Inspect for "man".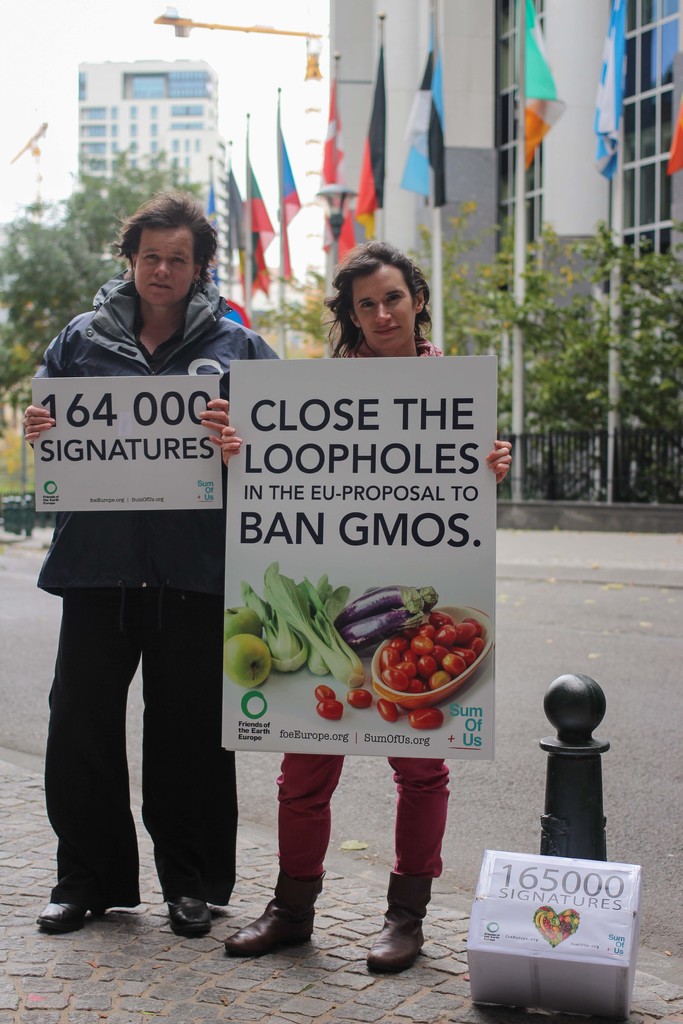
Inspection: (222,241,515,979).
